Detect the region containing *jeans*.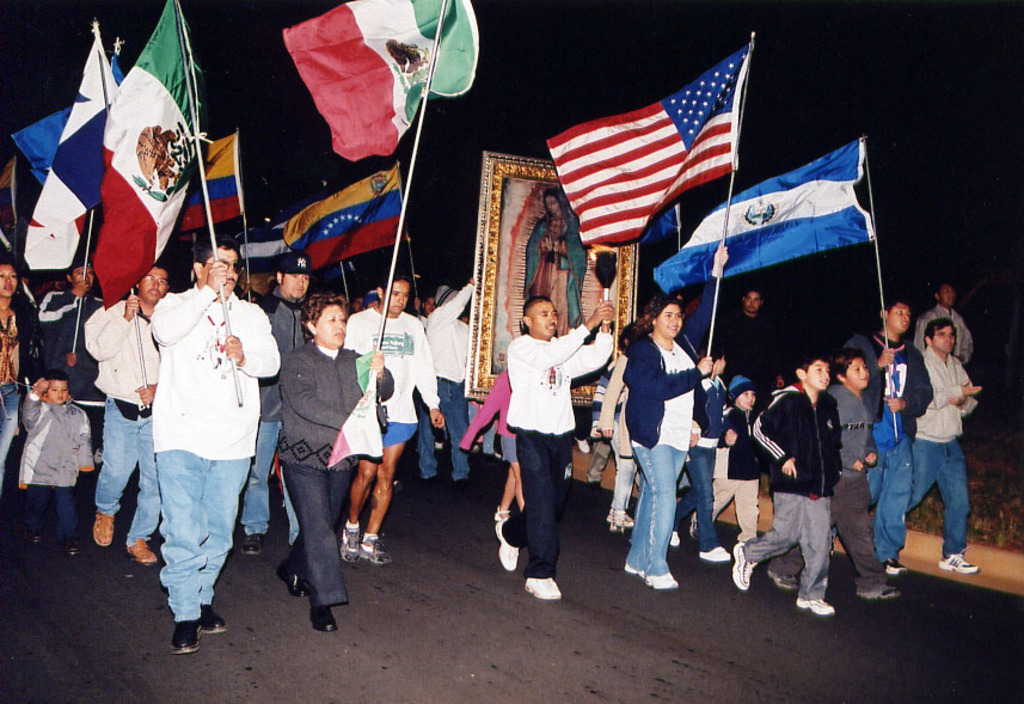
l=628, t=442, r=710, b=586.
